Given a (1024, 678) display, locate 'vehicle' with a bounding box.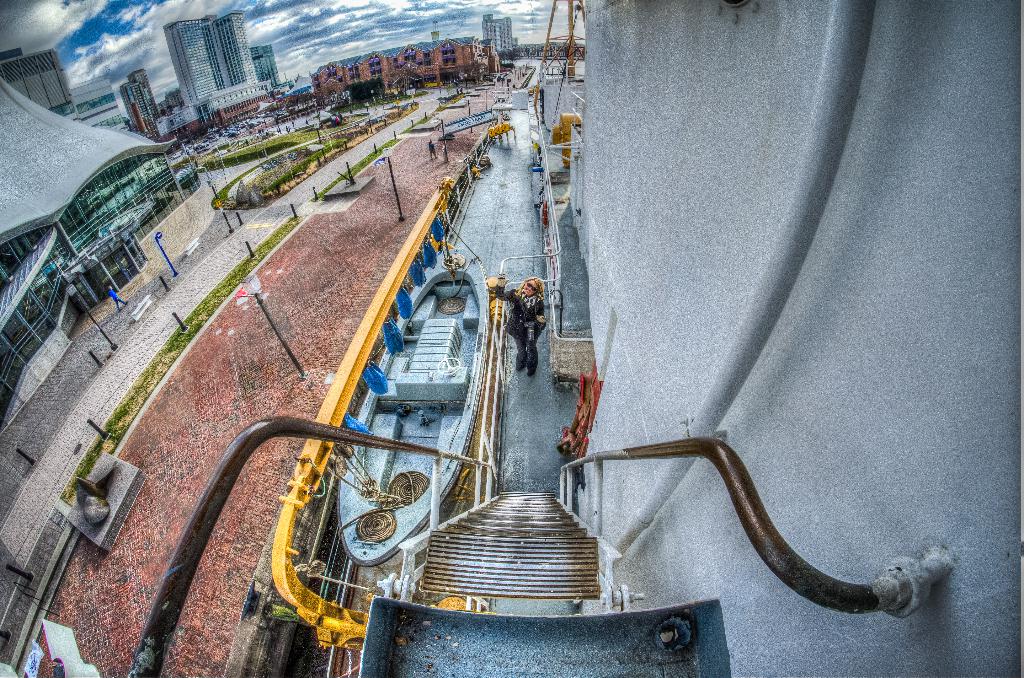
Located: box(336, 246, 492, 568).
